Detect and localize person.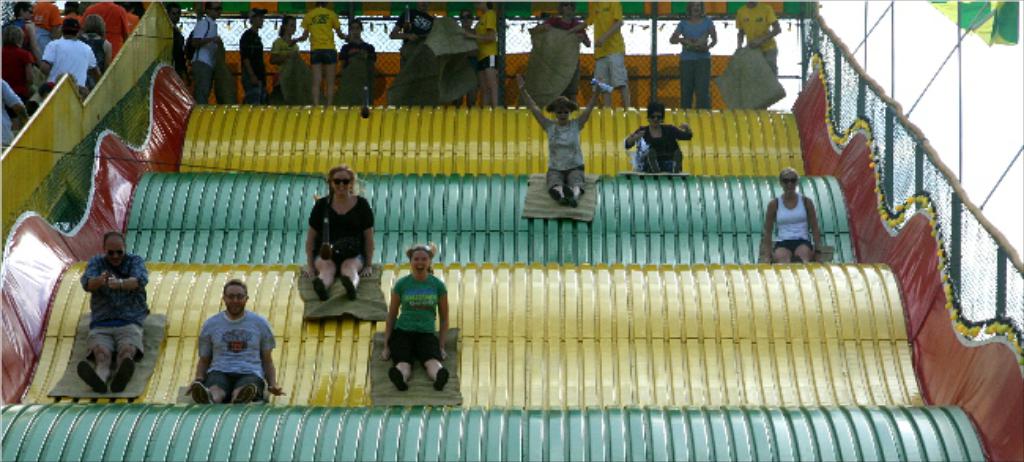
Localized at {"x1": 302, "y1": 161, "x2": 377, "y2": 301}.
